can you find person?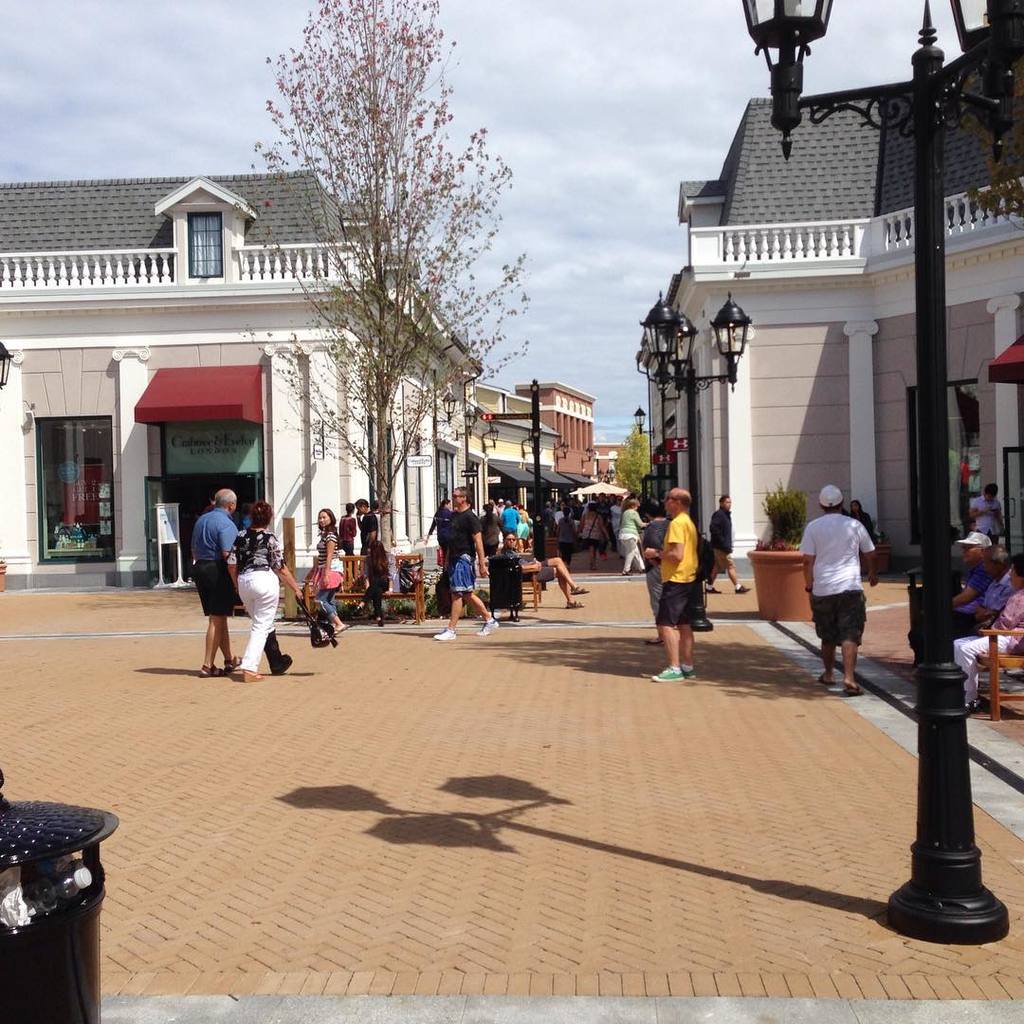
Yes, bounding box: Rect(221, 496, 306, 679).
